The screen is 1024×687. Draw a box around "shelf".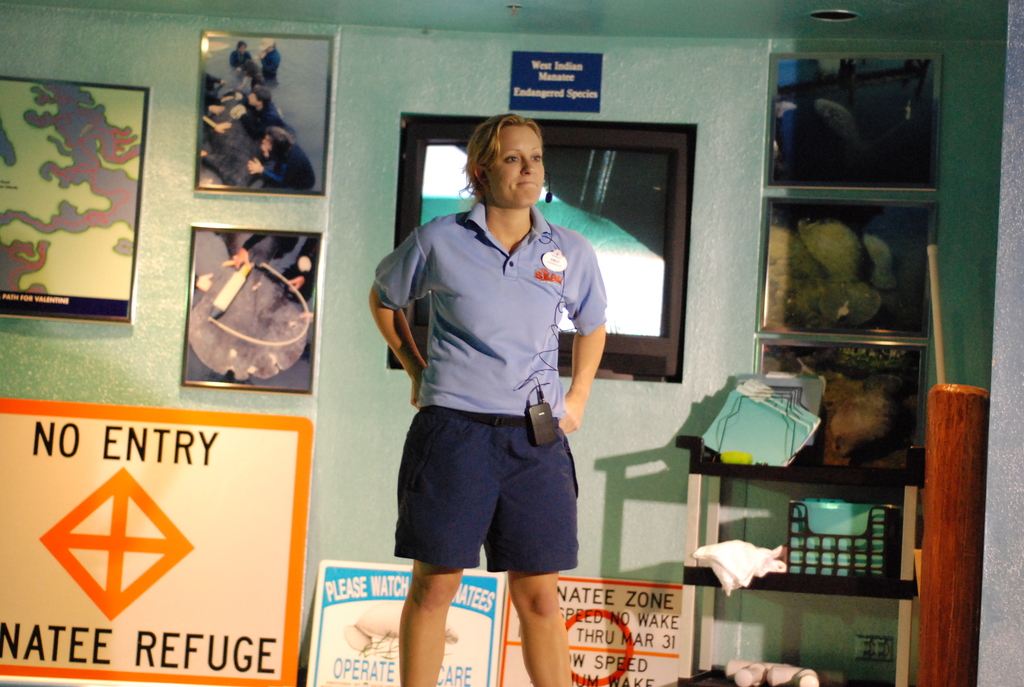
box(666, 424, 926, 686).
